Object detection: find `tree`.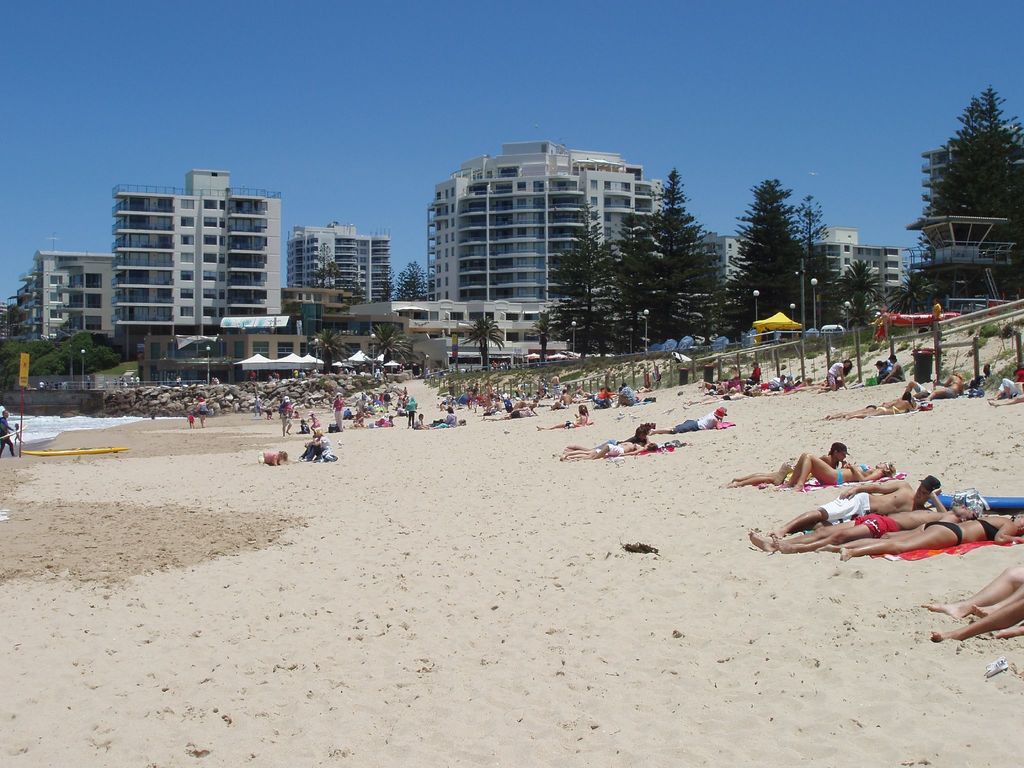
BBox(393, 250, 452, 312).
